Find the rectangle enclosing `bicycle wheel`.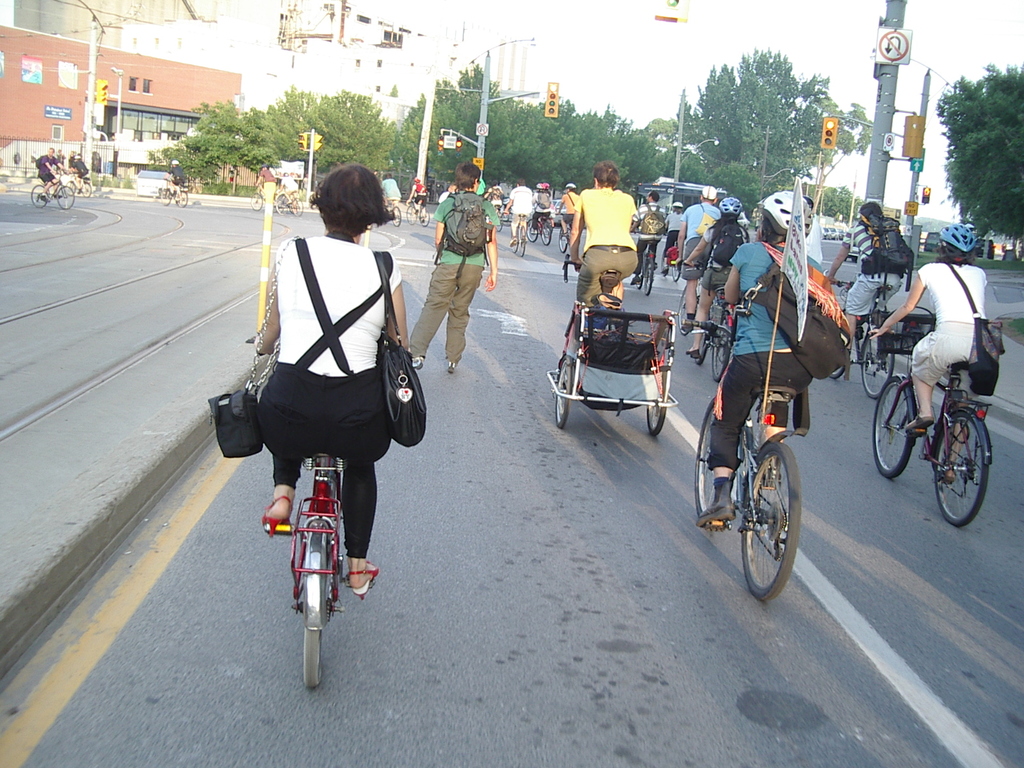
bbox=[526, 220, 541, 241].
